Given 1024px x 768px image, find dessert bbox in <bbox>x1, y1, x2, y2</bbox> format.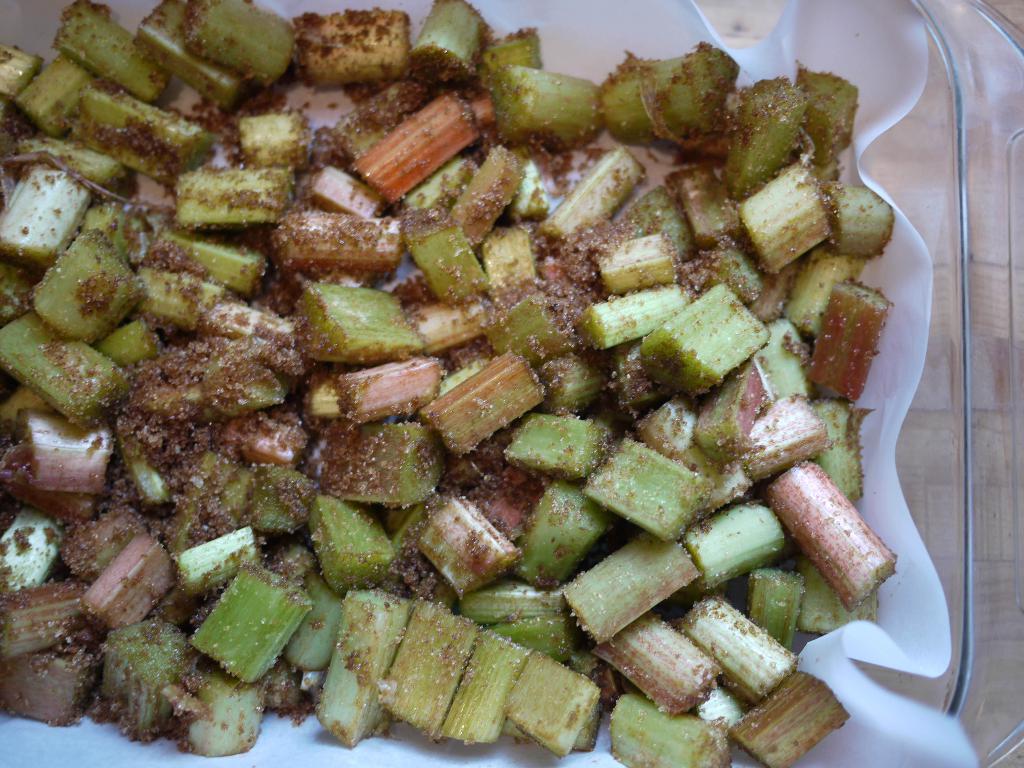
<bbox>429, 354, 524, 454</bbox>.
